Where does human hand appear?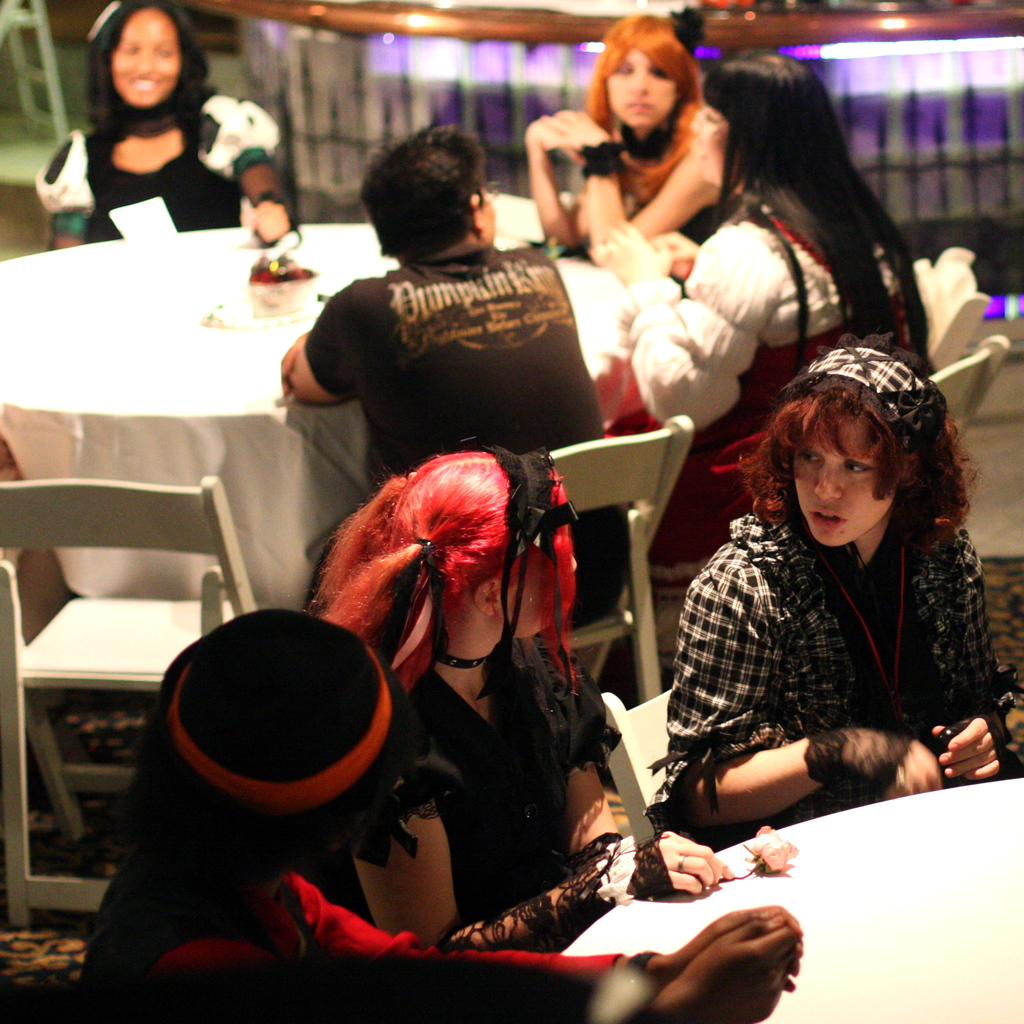
Appears at [left=654, top=228, right=697, bottom=275].
